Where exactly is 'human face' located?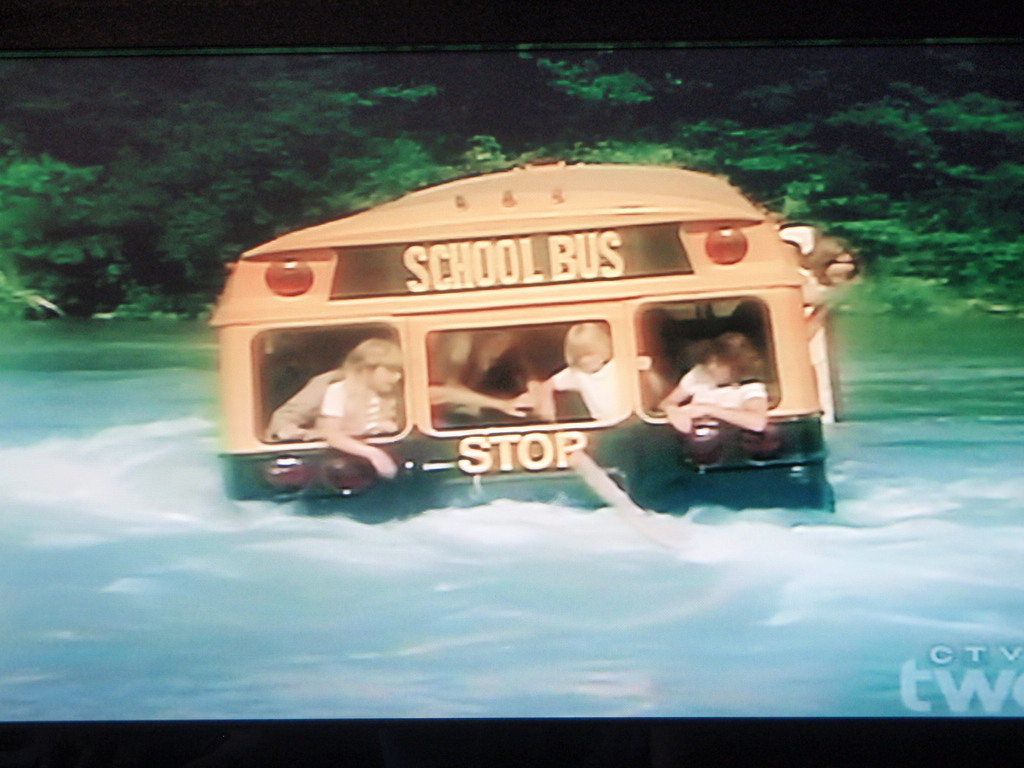
Its bounding box is box(575, 351, 602, 372).
